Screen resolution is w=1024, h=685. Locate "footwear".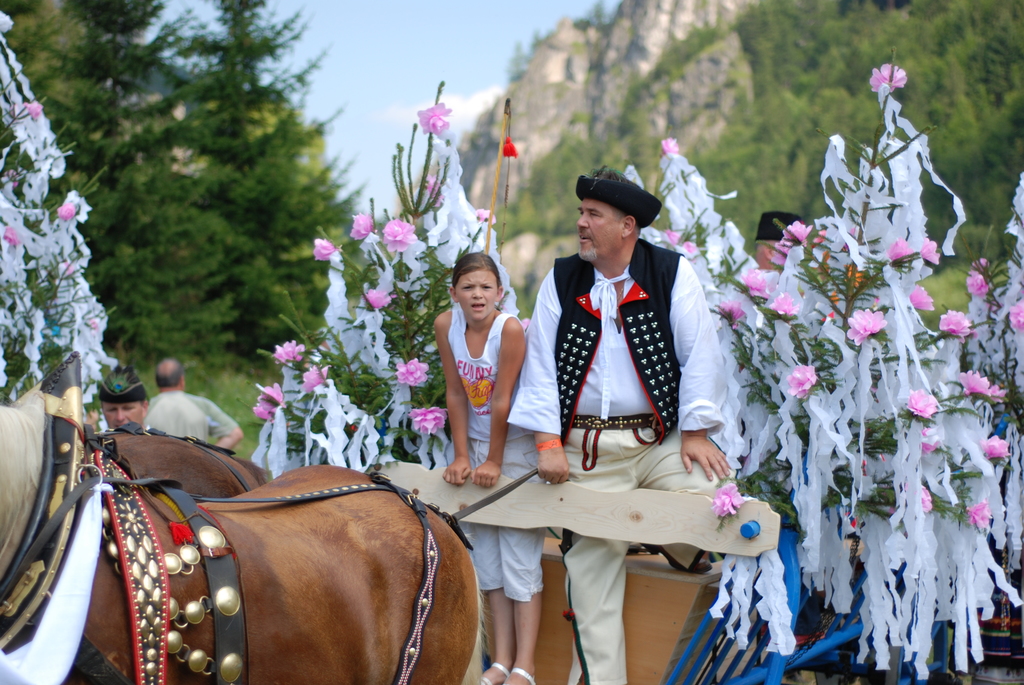
<region>498, 666, 535, 684</region>.
